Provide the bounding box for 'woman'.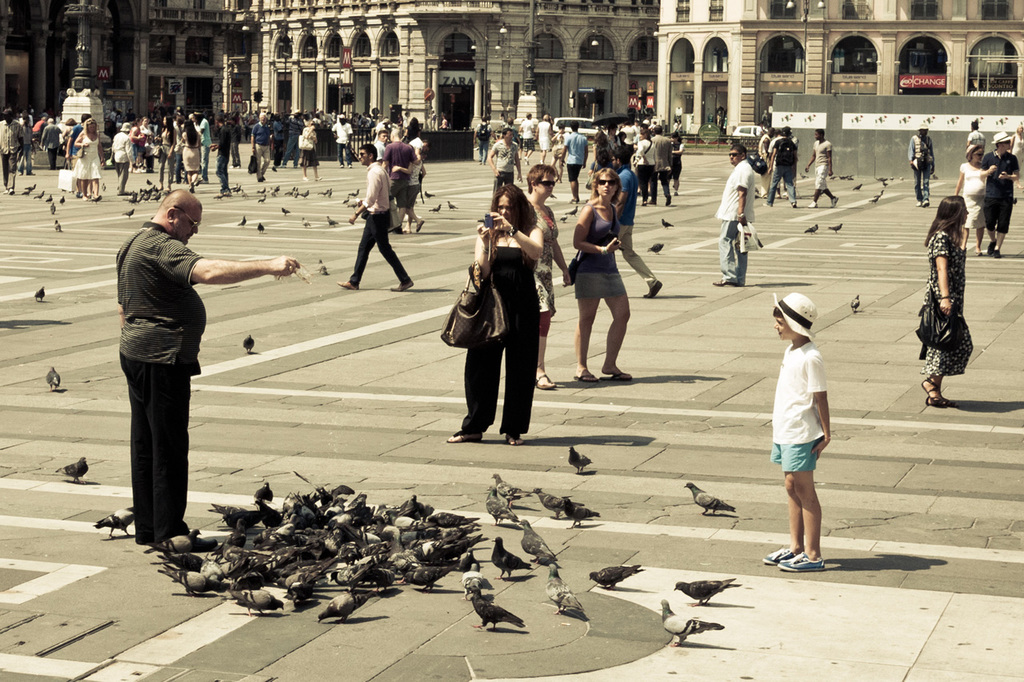
crop(72, 118, 103, 201).
